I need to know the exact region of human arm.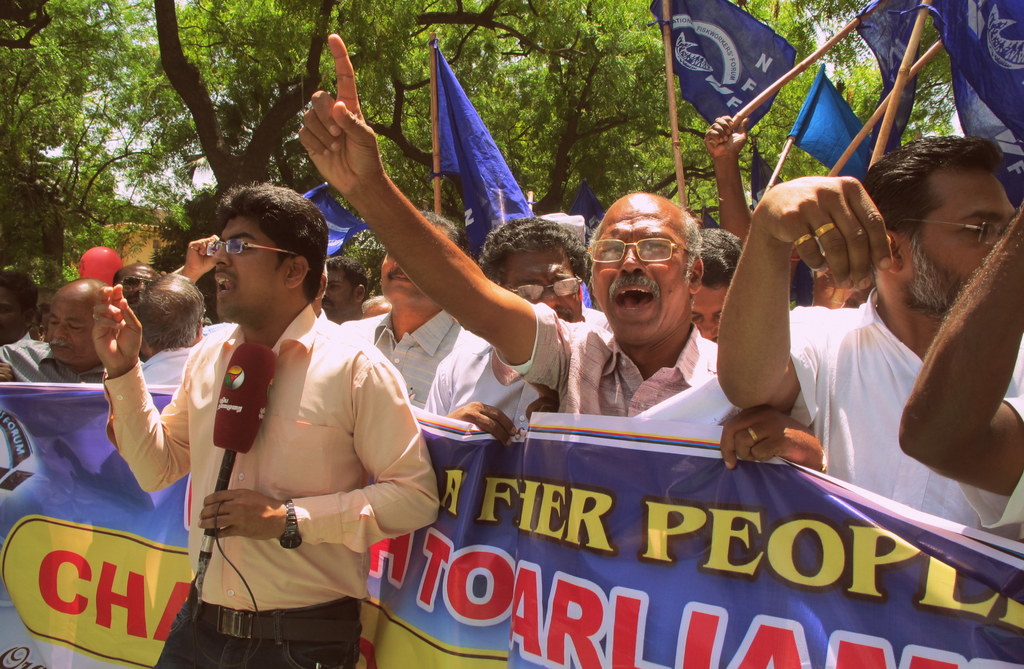
Region: {"x1": 715, "y1": 178, "x2": 893, "y2": 415}.
